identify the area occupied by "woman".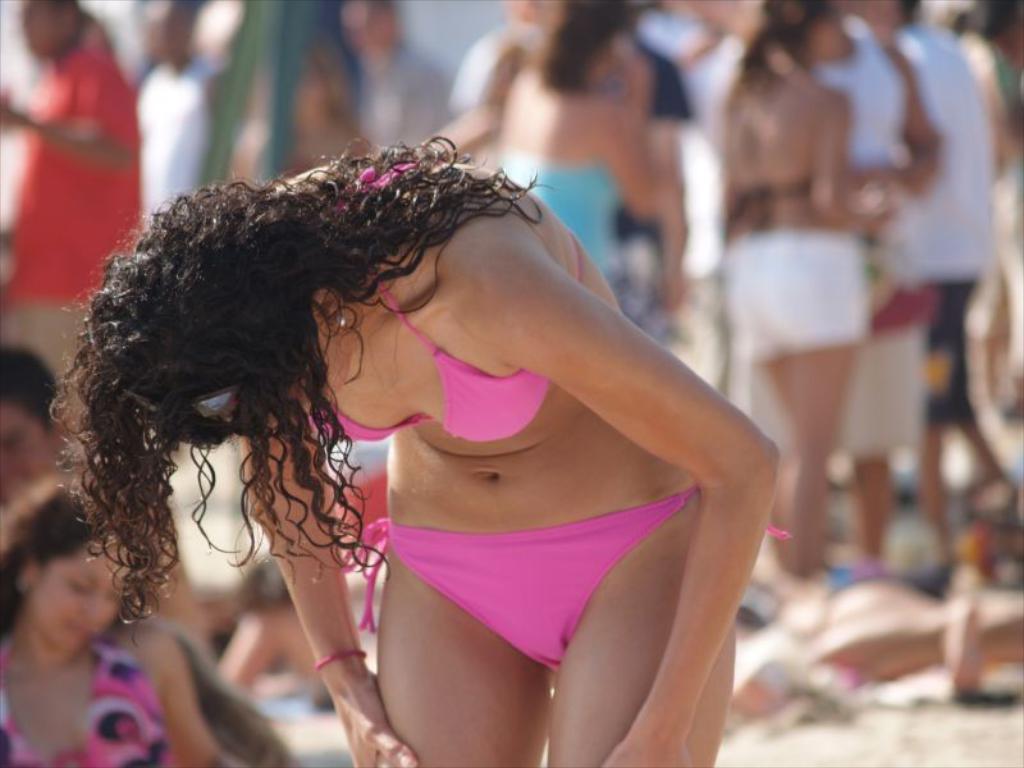
Area: (x1=14, y1=105, x2=847, y2=767).
